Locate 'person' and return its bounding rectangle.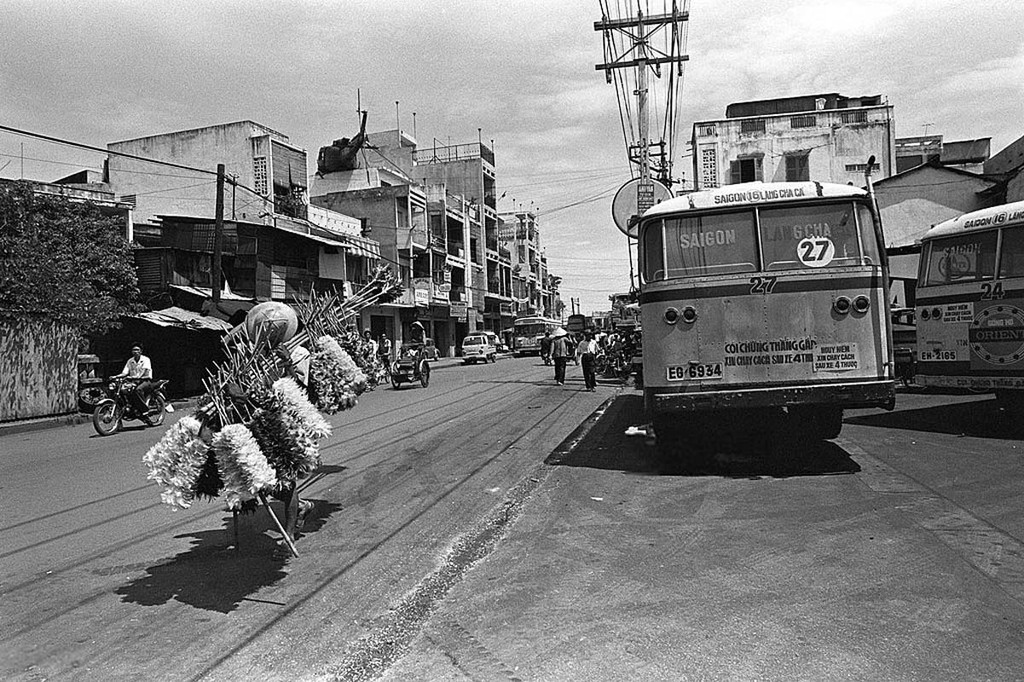
[553, 327, 572, 389].
